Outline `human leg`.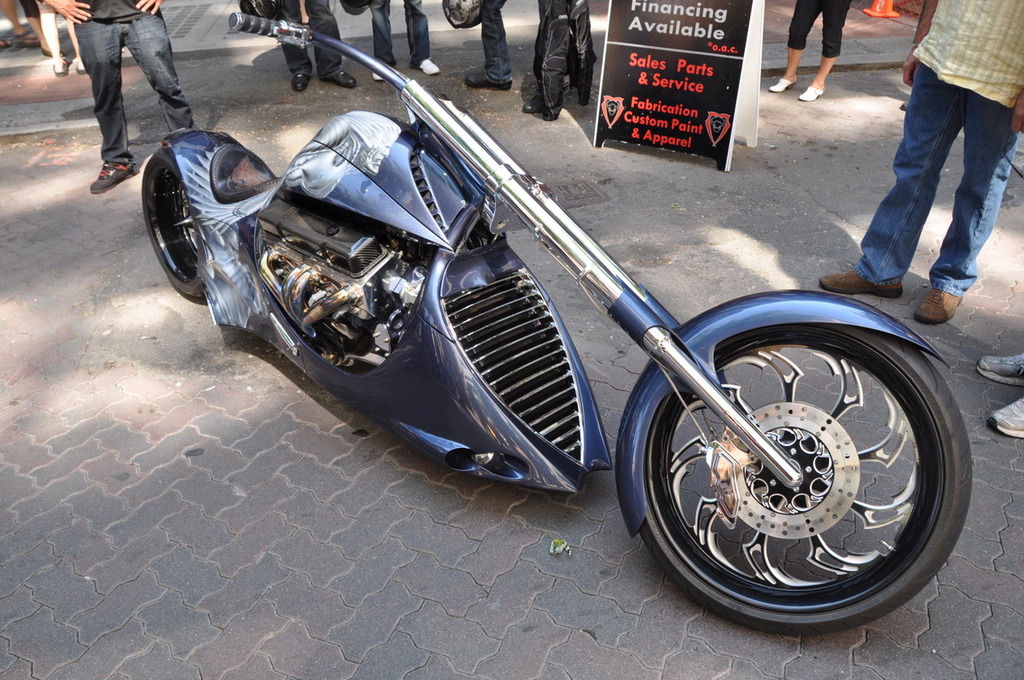
Outline: x1=369, y1=1, x2=398, y2=81.
